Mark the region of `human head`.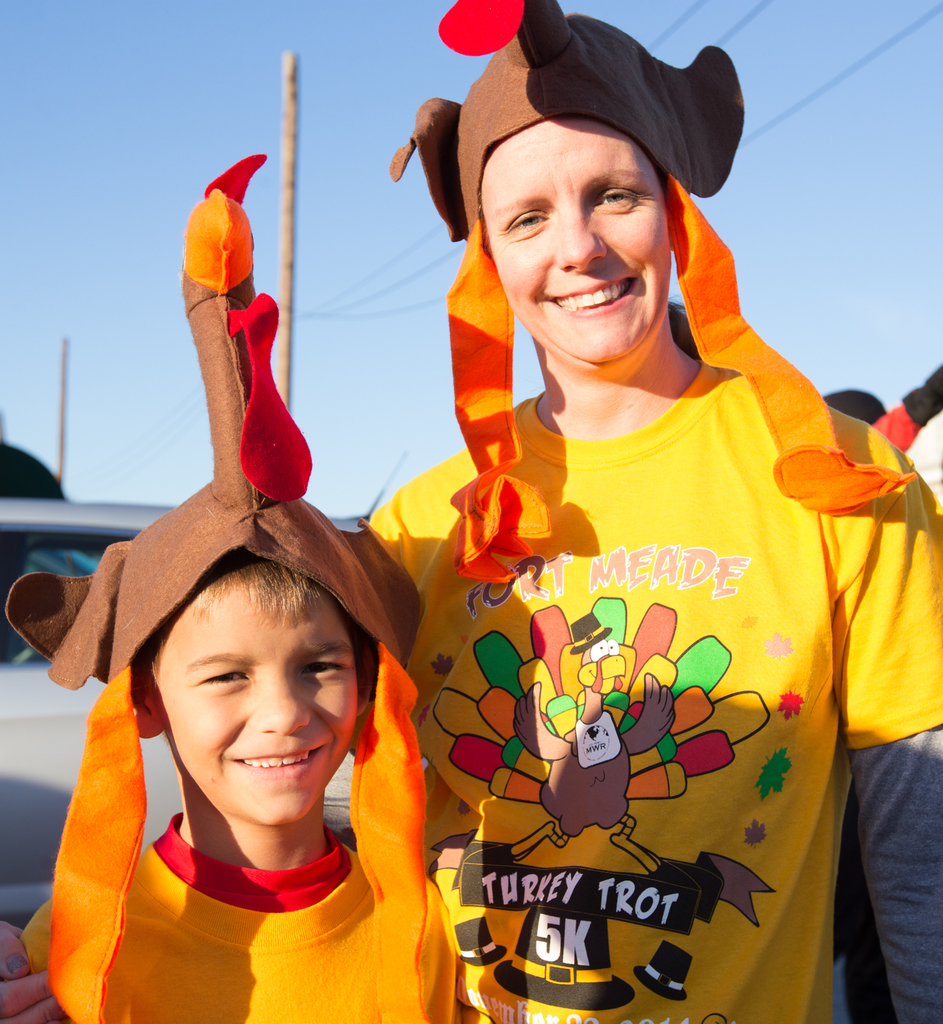
Region: (left=416, top=22, right=737, bottom=384).
